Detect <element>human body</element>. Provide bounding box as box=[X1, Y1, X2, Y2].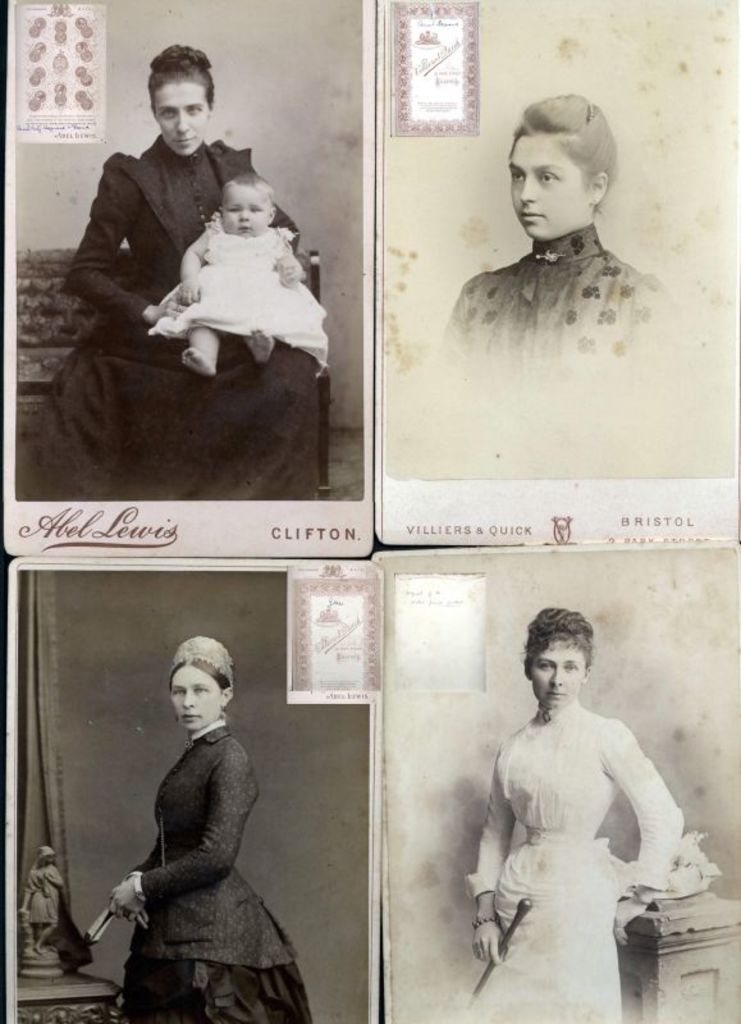
box=[110, 649, 305, 1023].
